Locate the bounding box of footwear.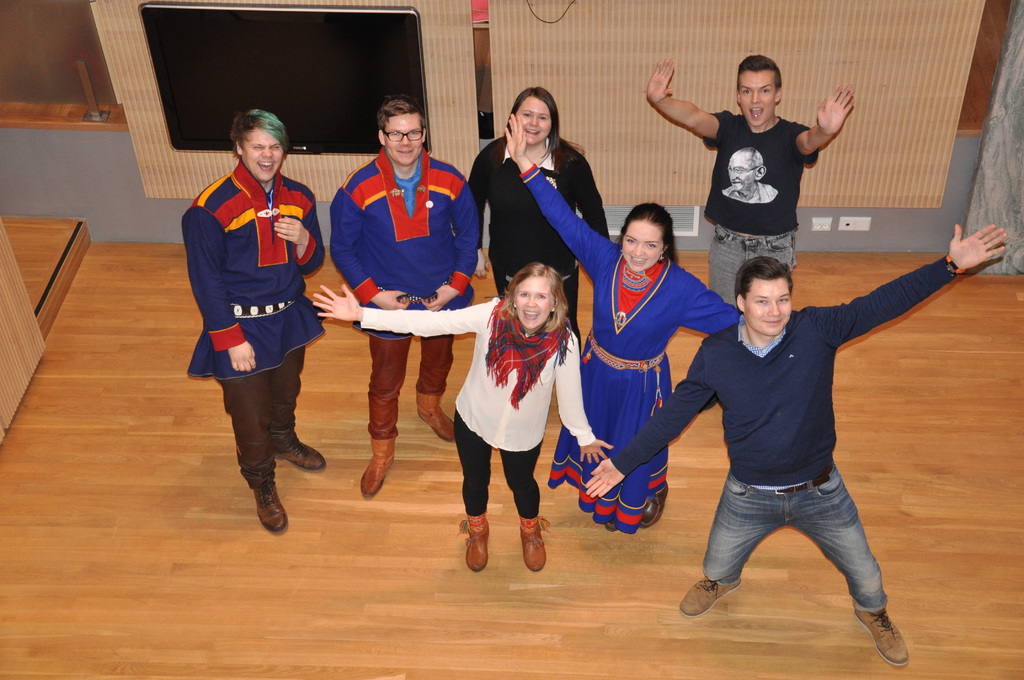
Bounding box: 360:438:397:501.
